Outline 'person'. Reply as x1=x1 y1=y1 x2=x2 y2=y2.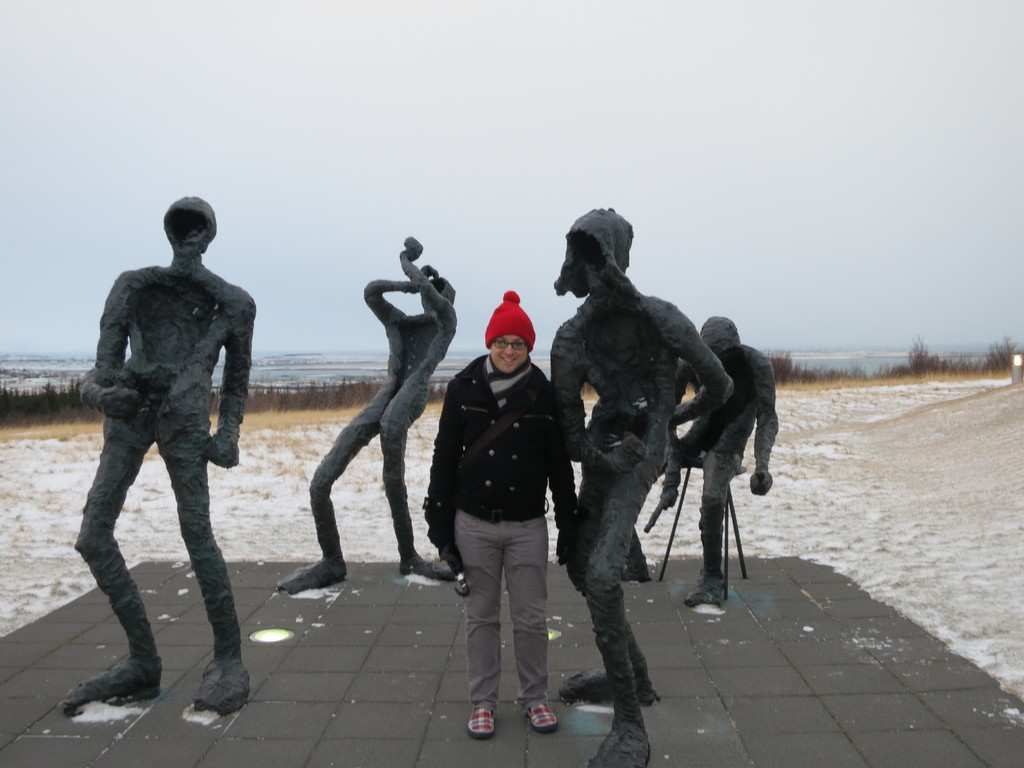
x1=273 y1=230 x2=457 y2=584.
